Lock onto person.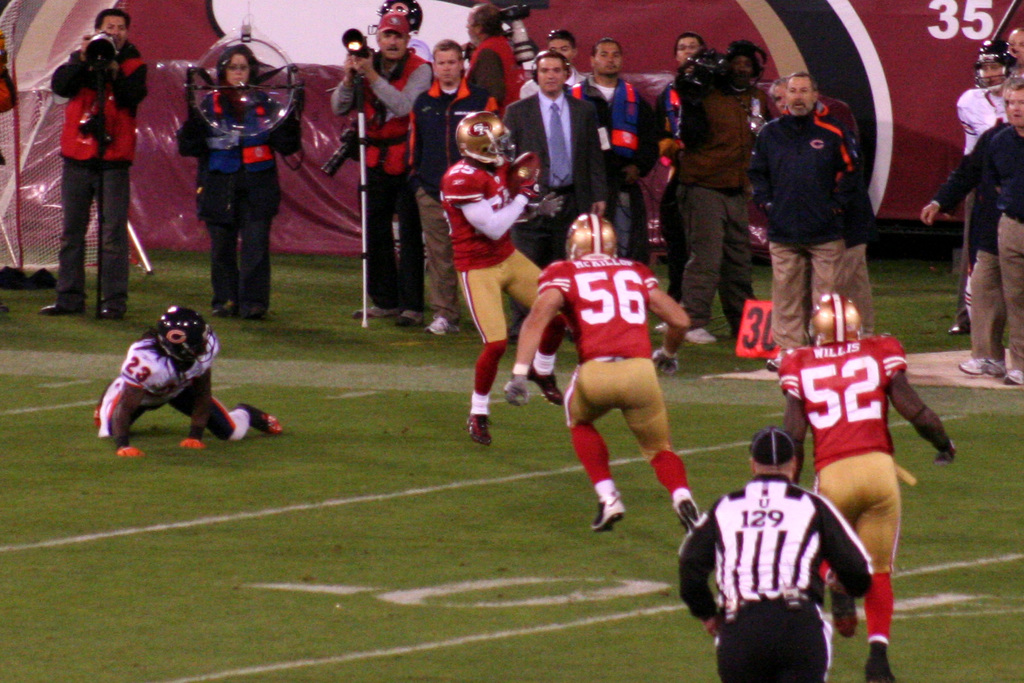
Locked: bbox=[496, 51, 606, 267].
